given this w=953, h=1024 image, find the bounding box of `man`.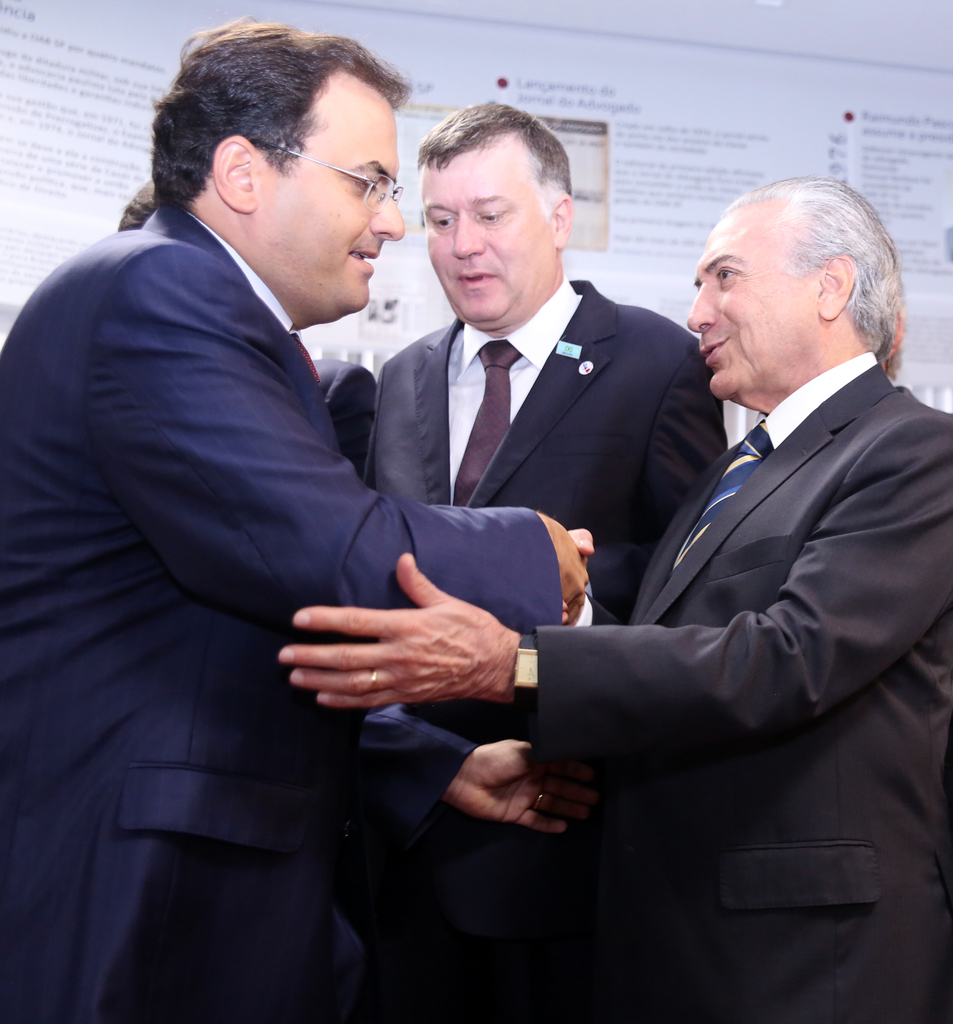
pyautogui.locateOnScreen(882, 284, 906, 385).
